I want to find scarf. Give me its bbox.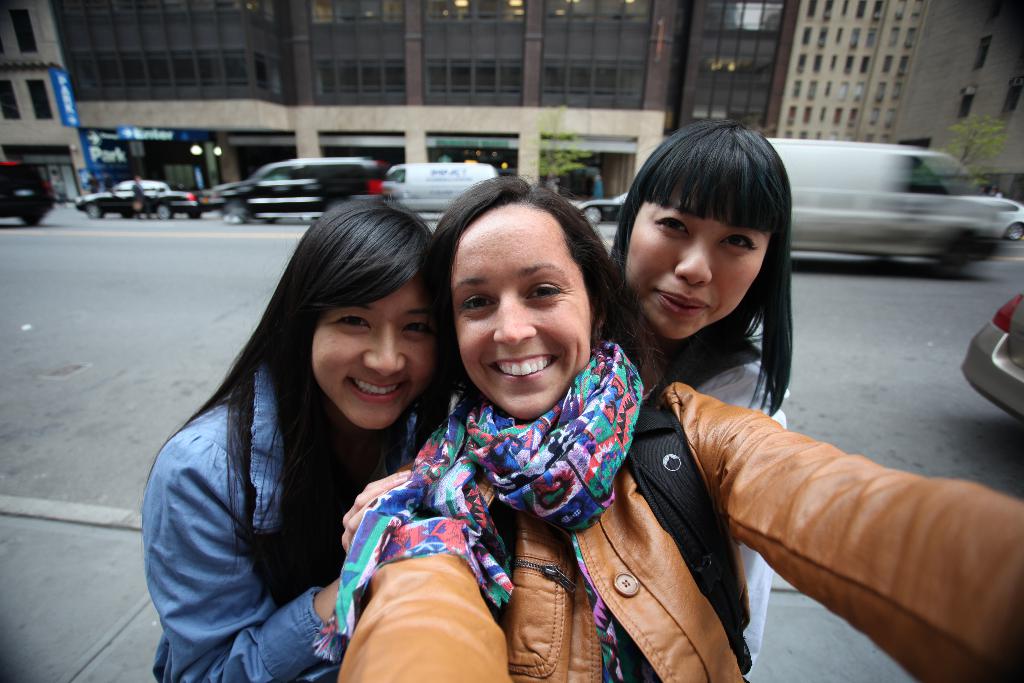
box=[311, 339, 647, 667].
